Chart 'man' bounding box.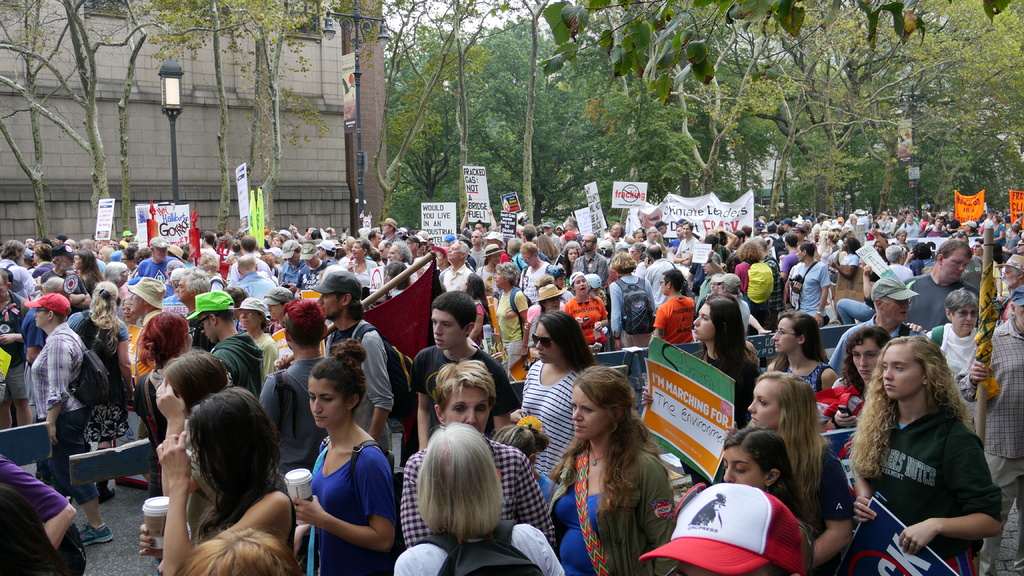
Charted: select_region(437, 239, 477, 300).
